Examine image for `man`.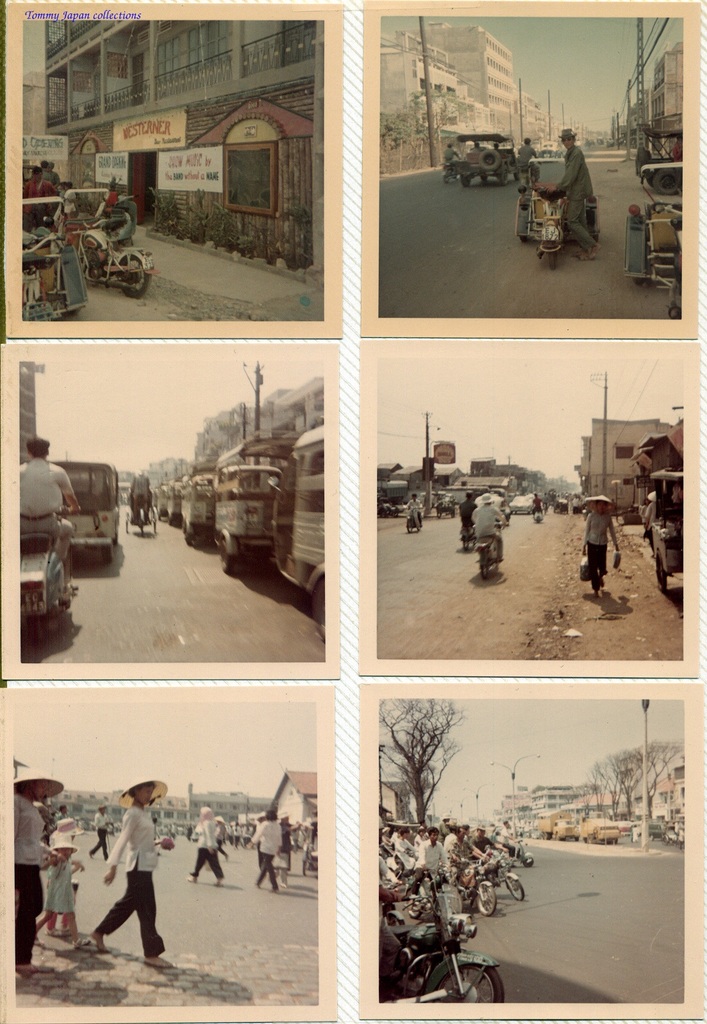
Examination result: bbox(548, 123, 606, 264).
